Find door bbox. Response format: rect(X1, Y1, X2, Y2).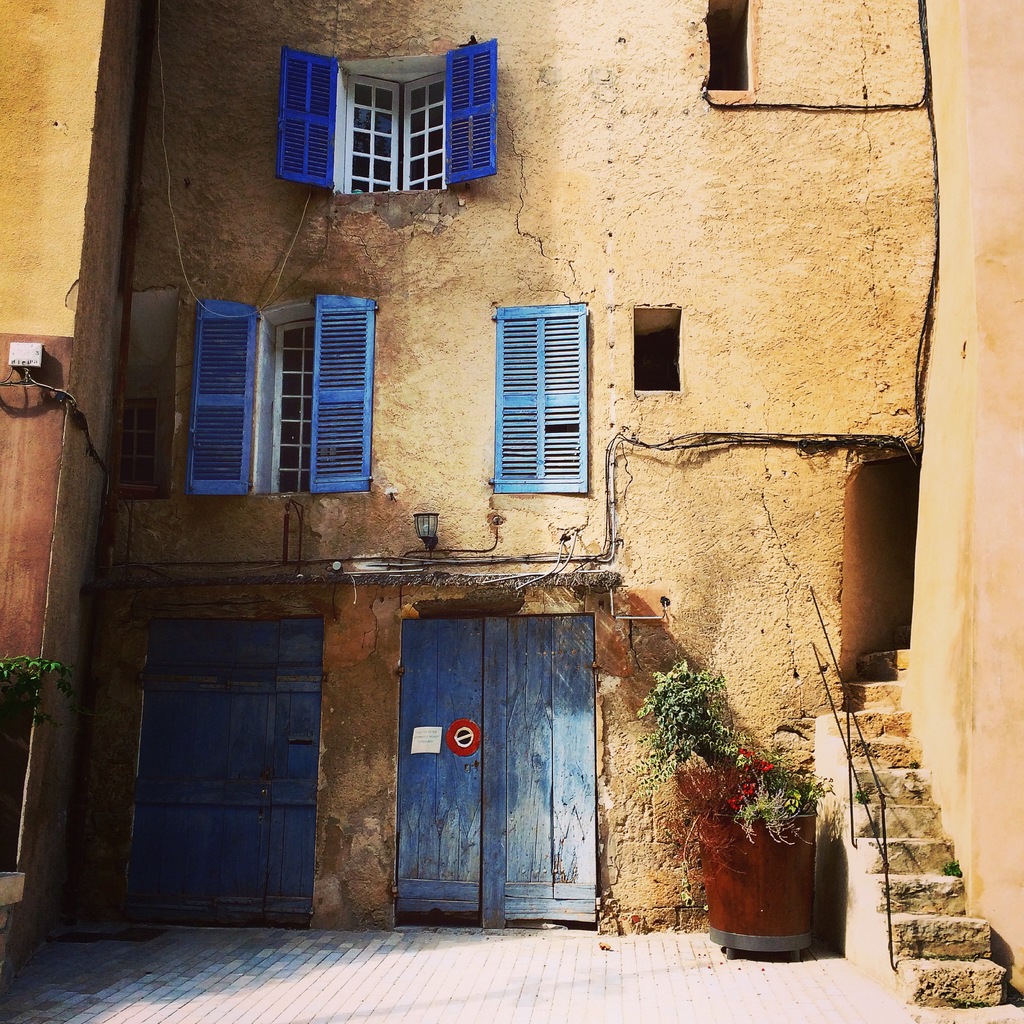
rect(131, 620, 318, 943).
